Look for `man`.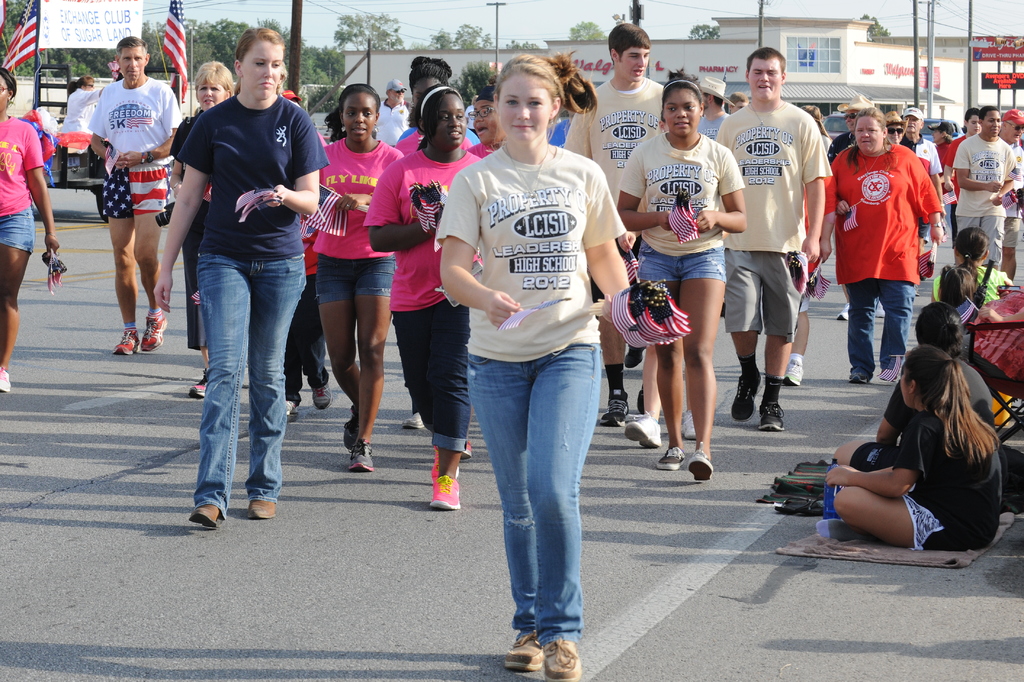
Found: 899,106,942,279.
